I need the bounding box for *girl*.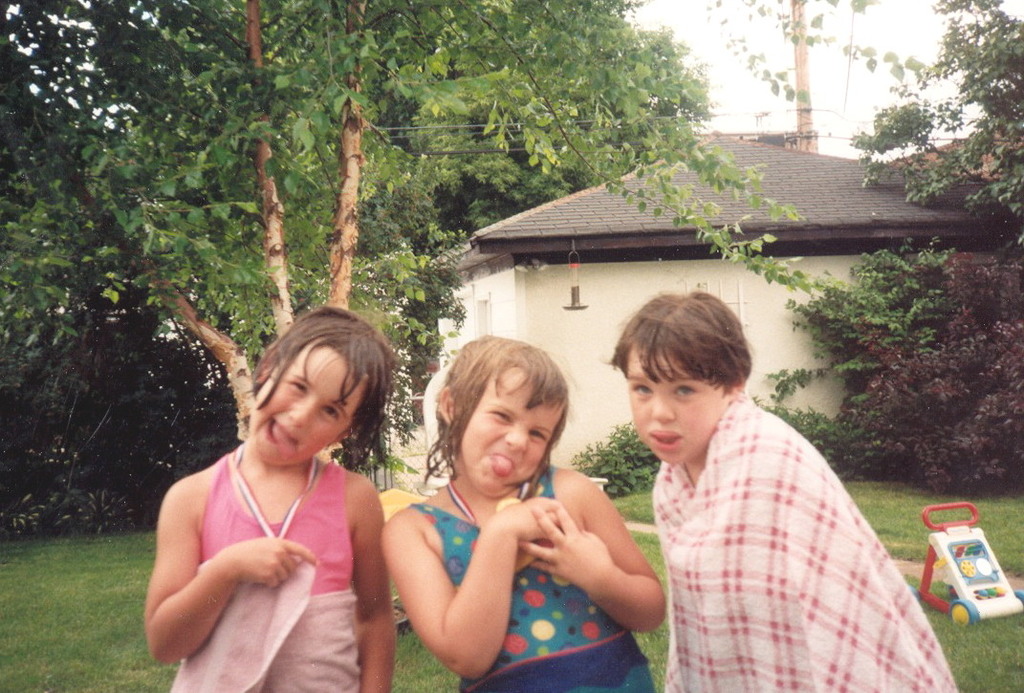
Here it is: box(383, 332, 666, 692).
